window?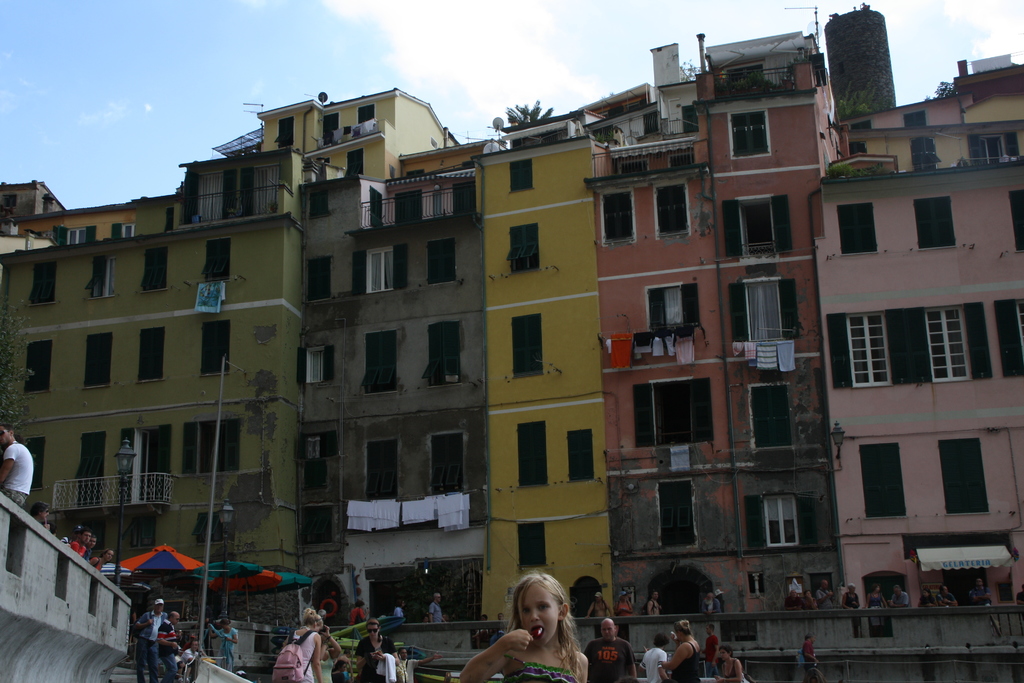
203,240,228,296
